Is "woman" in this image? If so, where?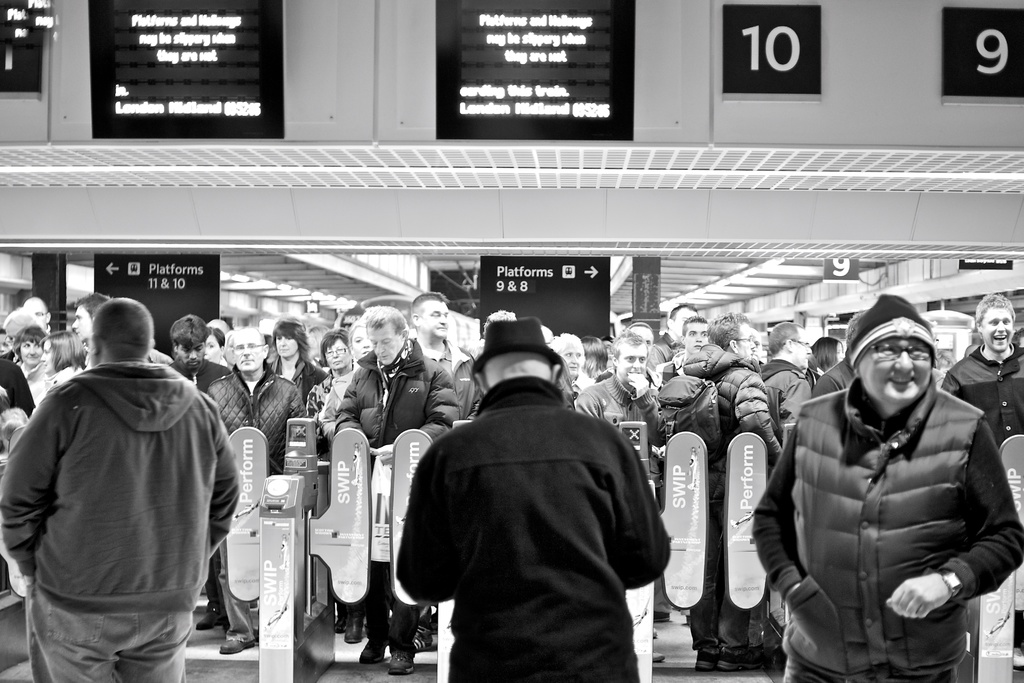
Yes, at [left=264, top=316, right=327, bottom=396].
